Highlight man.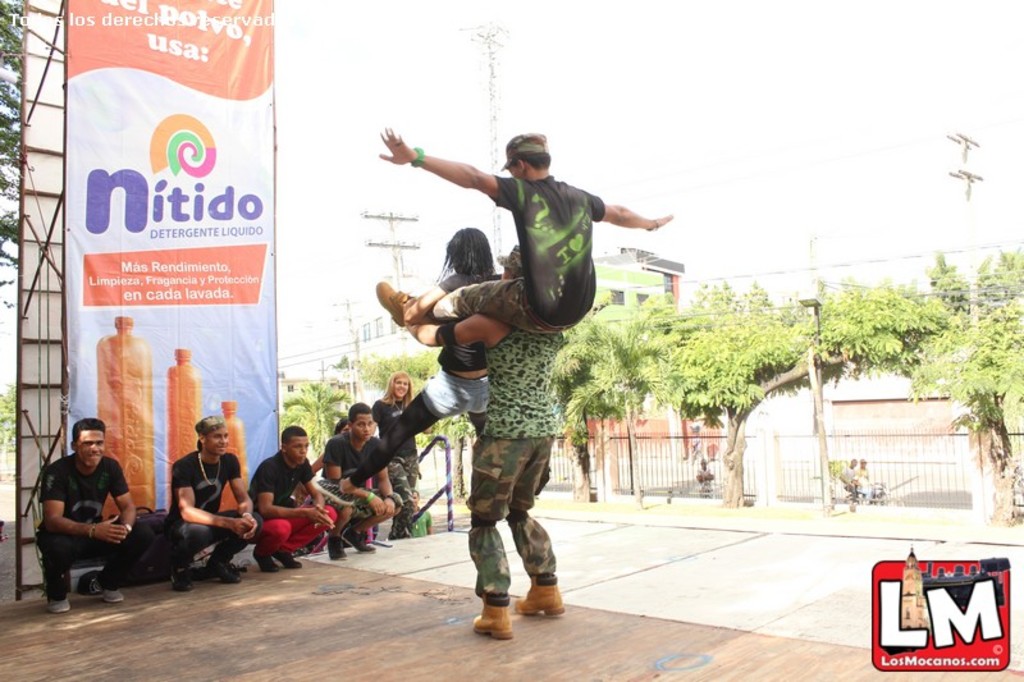
Highlighted region: 319, 400, 407, 563.
